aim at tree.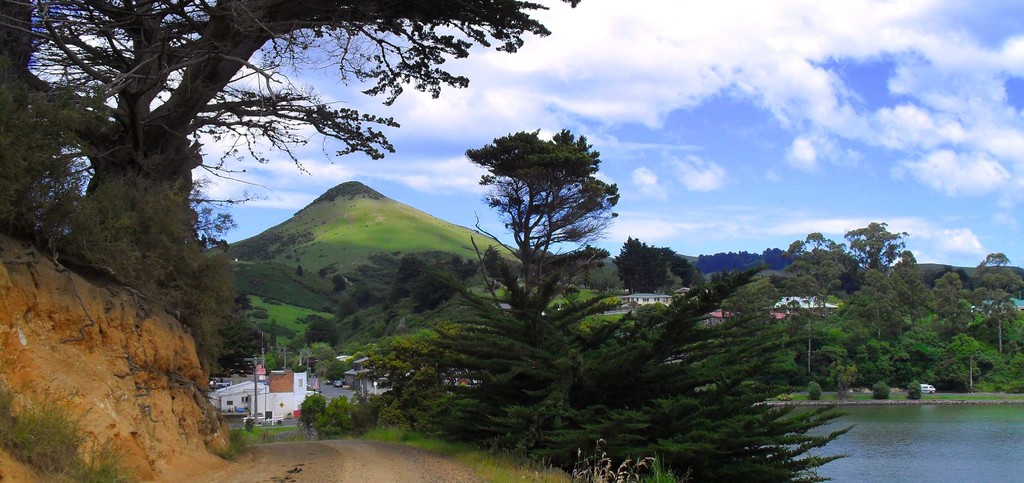
Aimed at 471 119 609 308.
